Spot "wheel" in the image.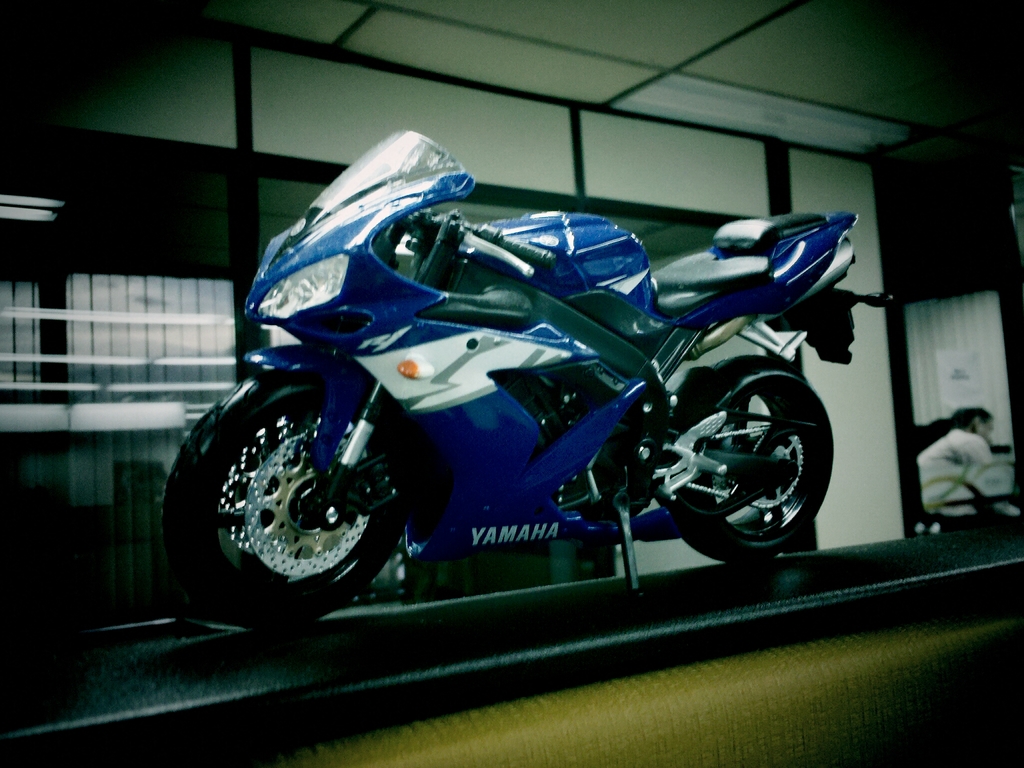
"wheel" found at x1=652 y1=349 x2=835 y2=570.
